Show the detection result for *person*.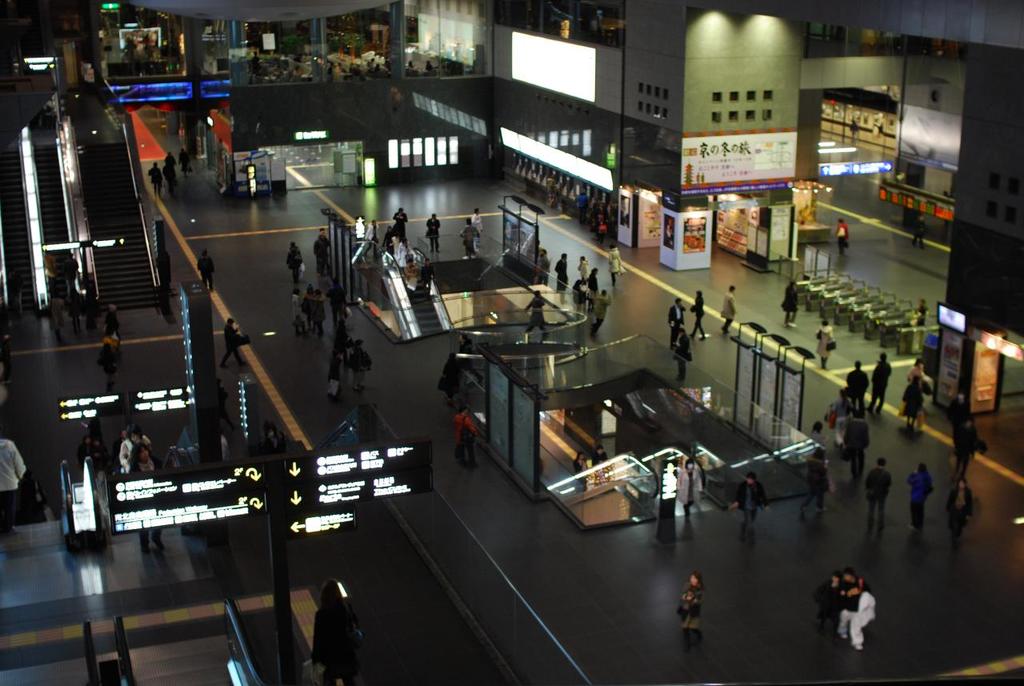
bbox=(914, 211, 918, 250).
